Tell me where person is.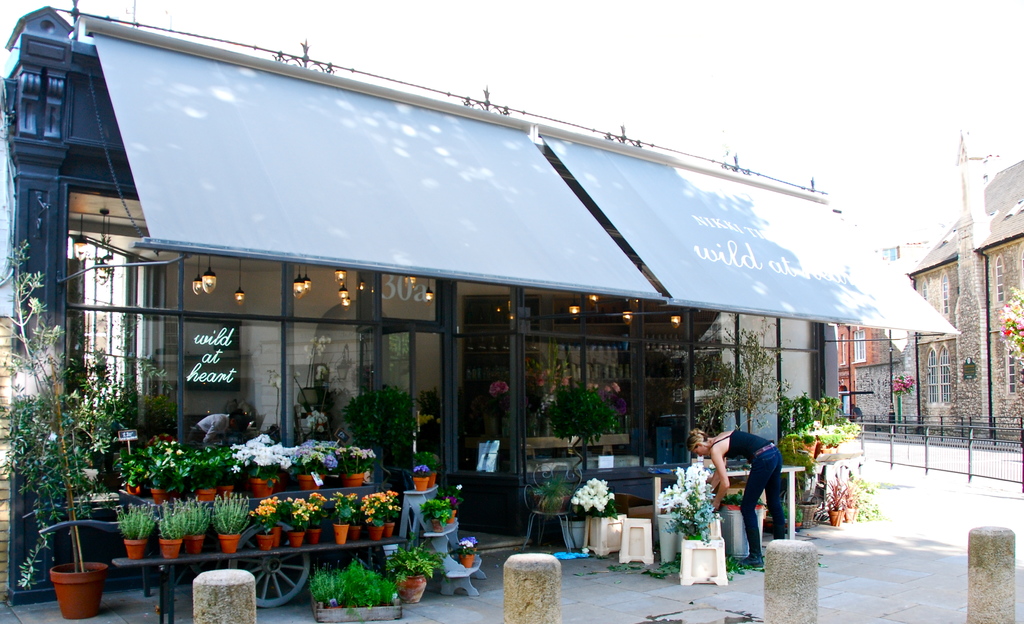
person is at rect(697, 429, 775, 564).
